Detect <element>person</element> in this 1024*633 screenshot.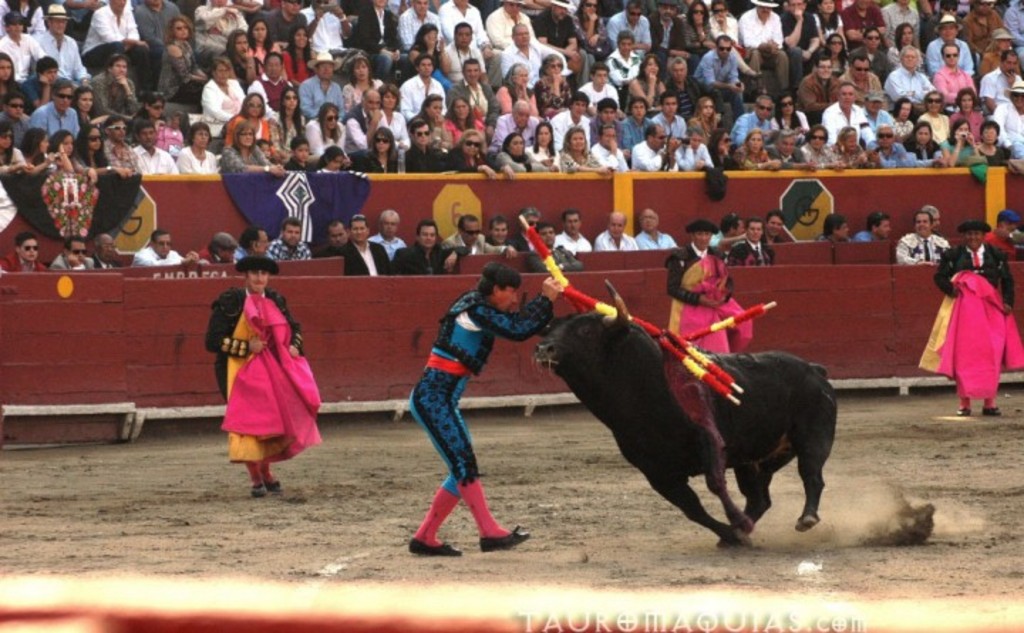
Detection: left=256, top=51, right=289, bottom=114.
